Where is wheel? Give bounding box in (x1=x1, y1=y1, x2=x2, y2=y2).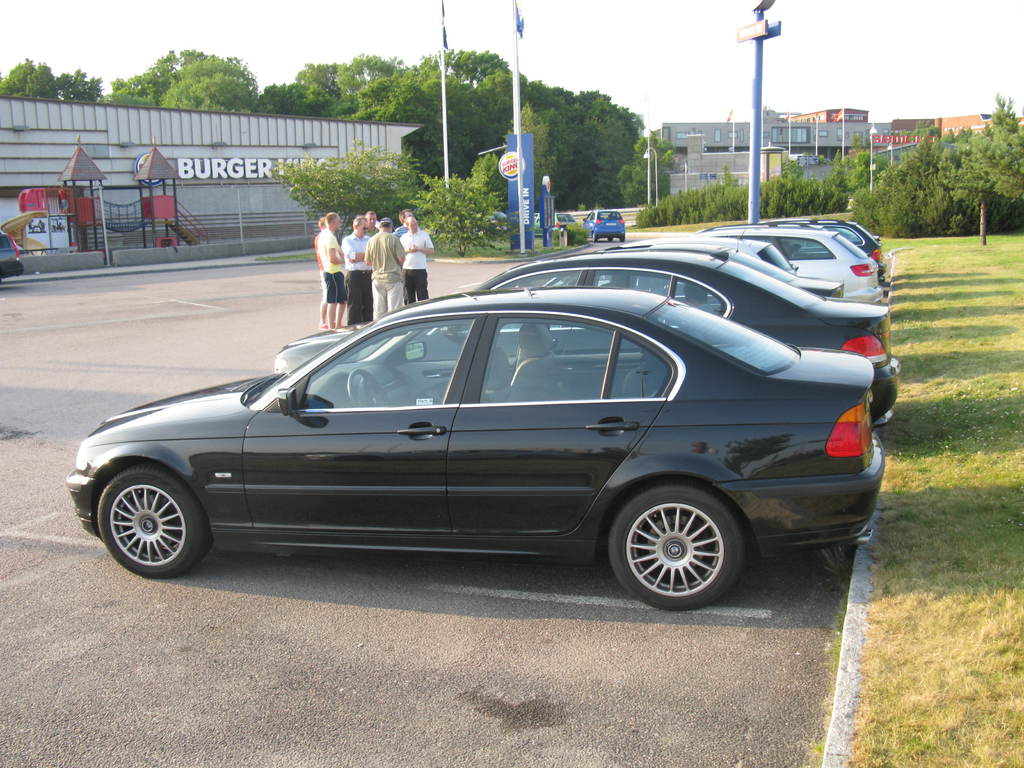
(x1=608, y1=483, x2=744, y2=612).
